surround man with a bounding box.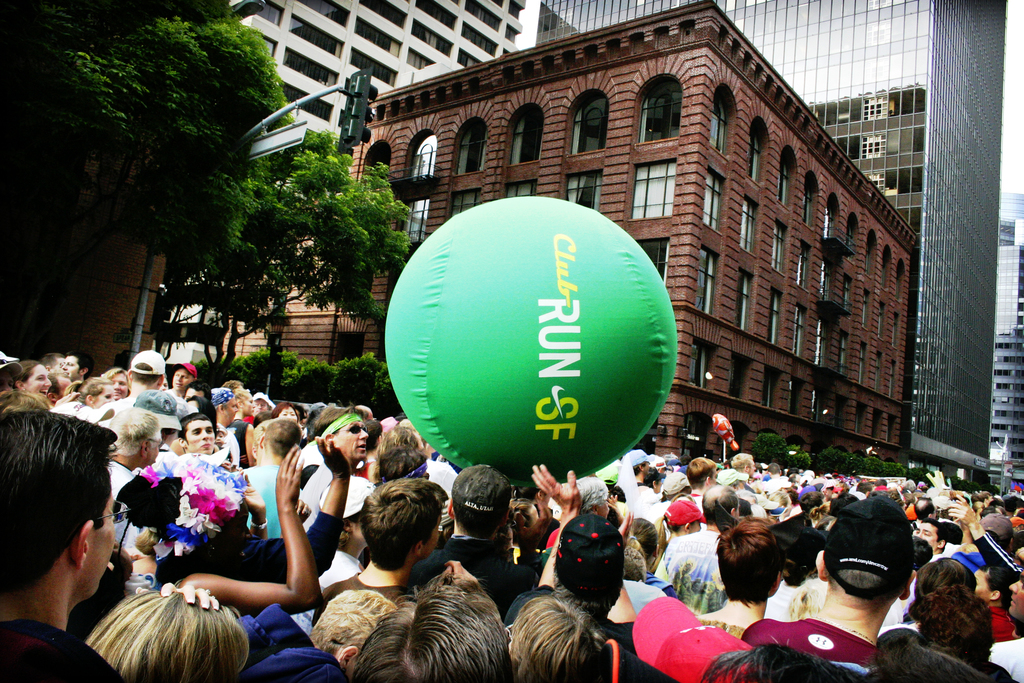
[241, 413, 305, 534].
